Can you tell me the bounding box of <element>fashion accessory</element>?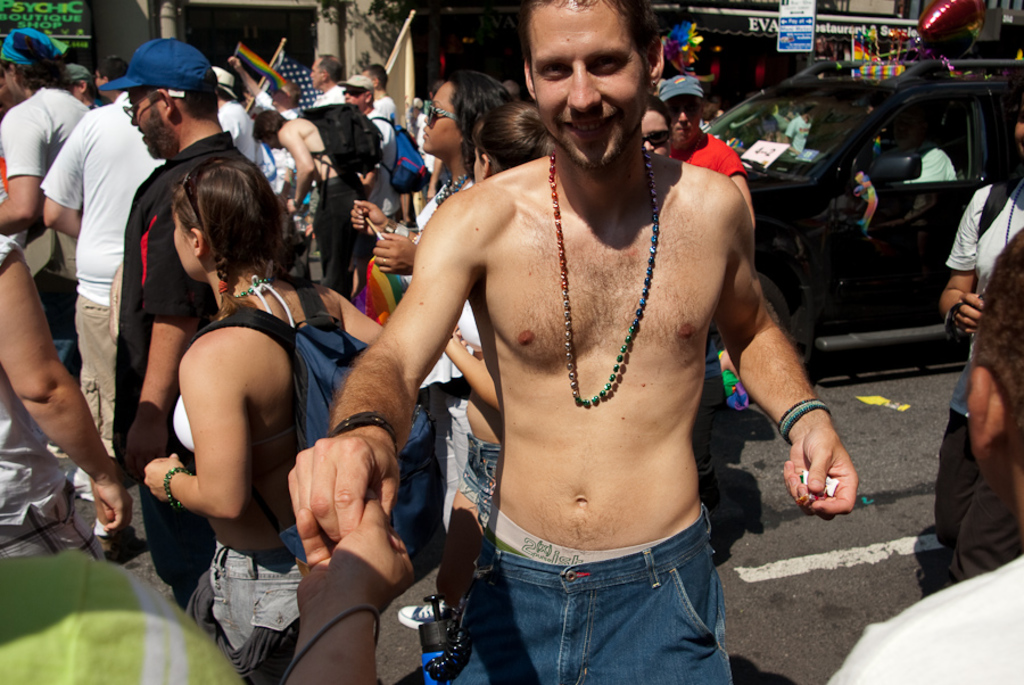
275:596:385:684.
